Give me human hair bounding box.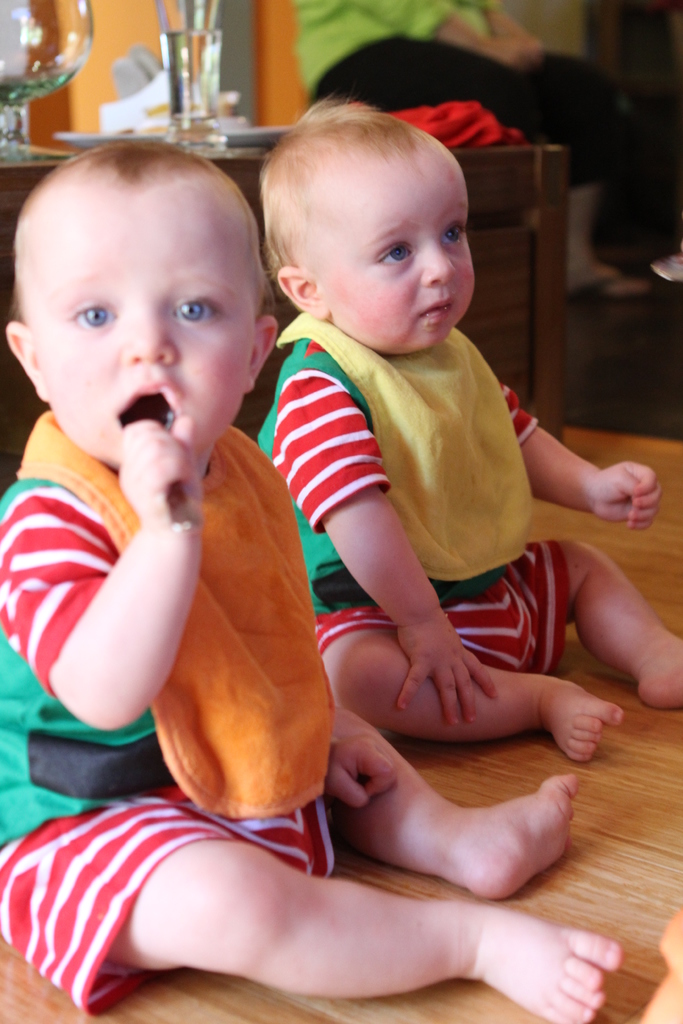
box(260, 97, 411, 268).
